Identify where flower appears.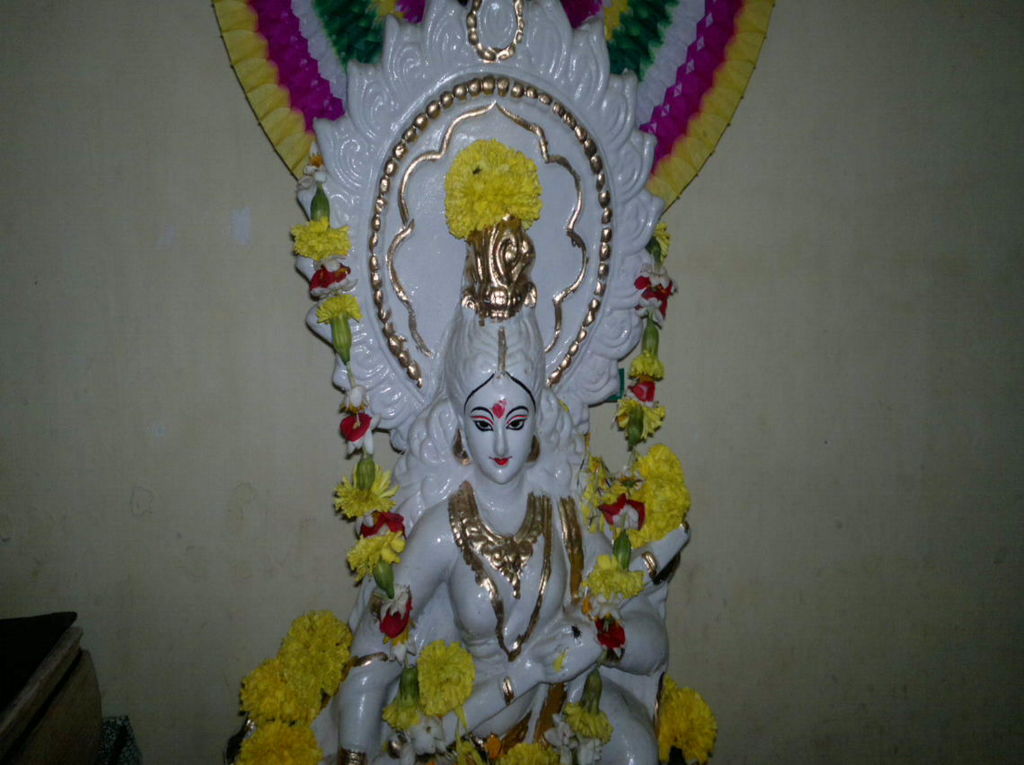
Appears at left=314, top=293, right=349, bottom=365.
